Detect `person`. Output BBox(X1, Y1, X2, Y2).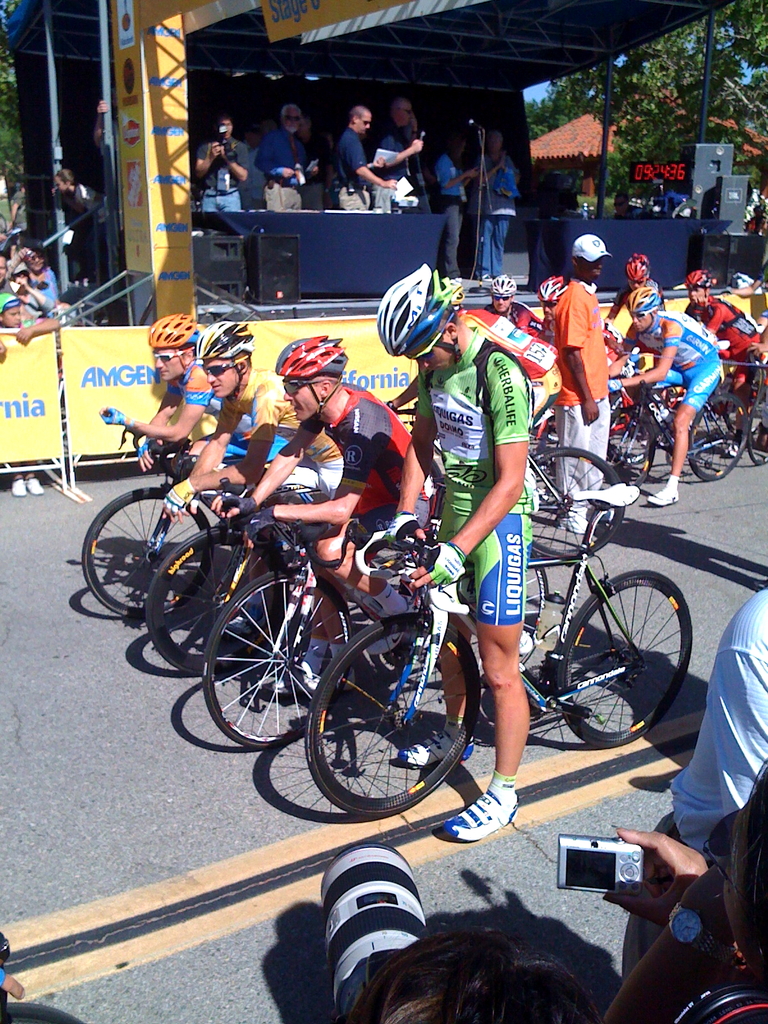
BBox(0, 291, 52, 349).
